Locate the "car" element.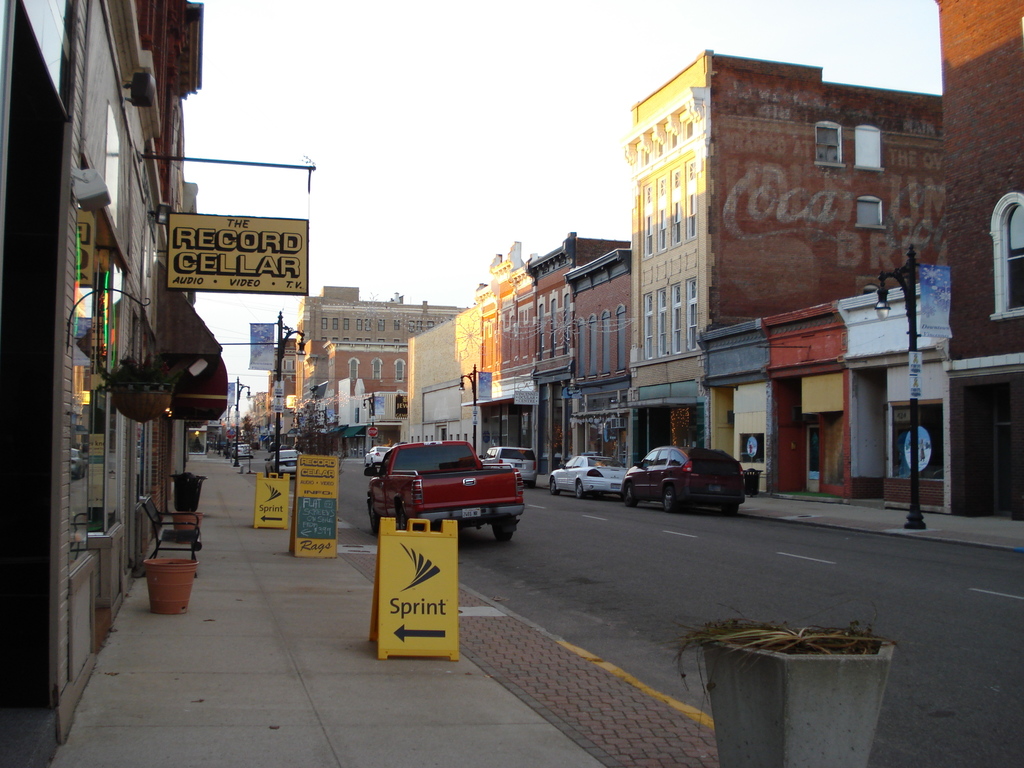
Element bbox: <box>619,442,744,508</box>.
